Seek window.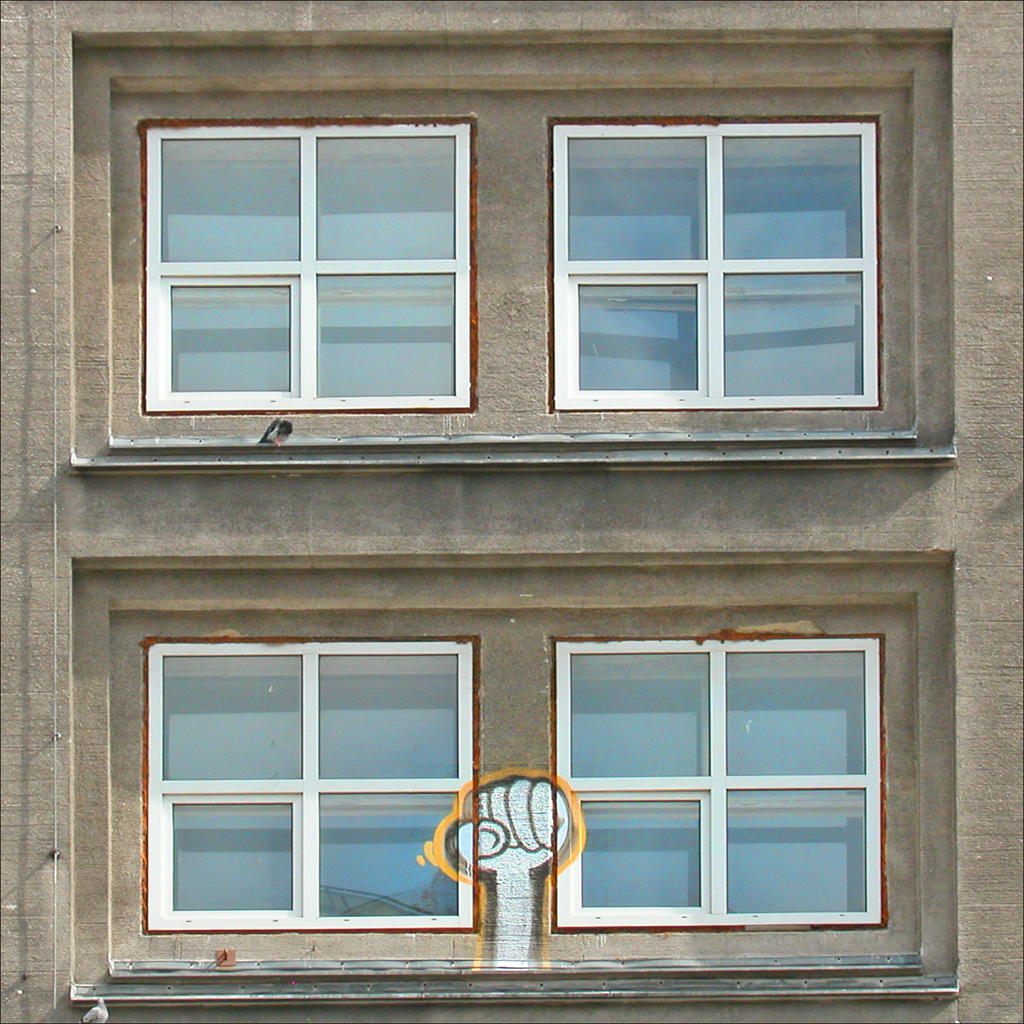
box=[142, 121, 465, 408].
